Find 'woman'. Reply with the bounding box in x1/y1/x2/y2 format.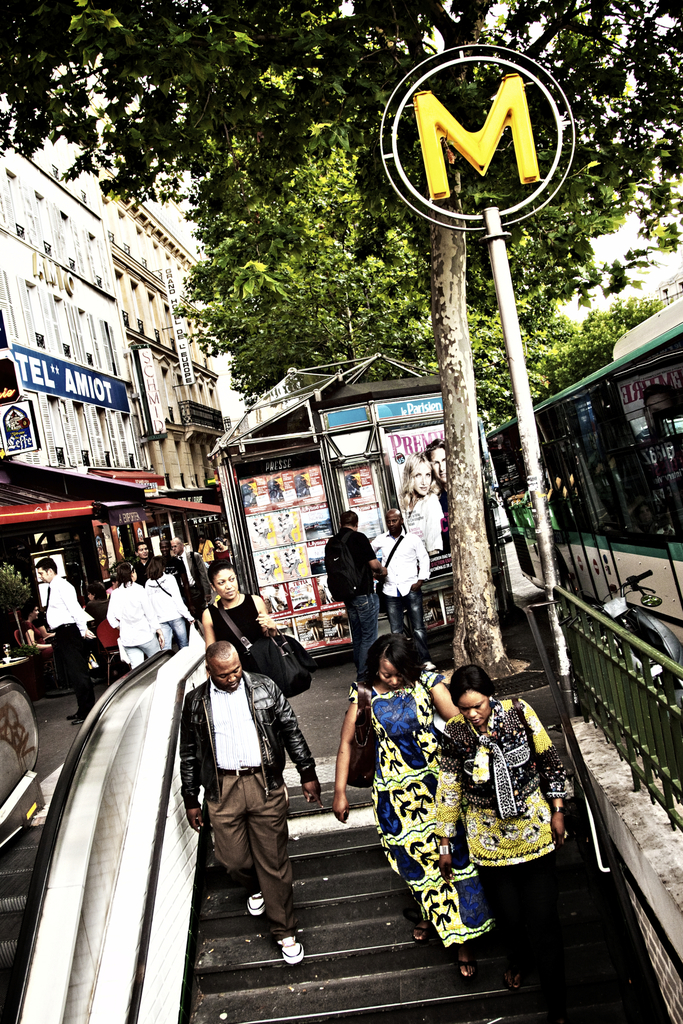
145/554/191/652.
